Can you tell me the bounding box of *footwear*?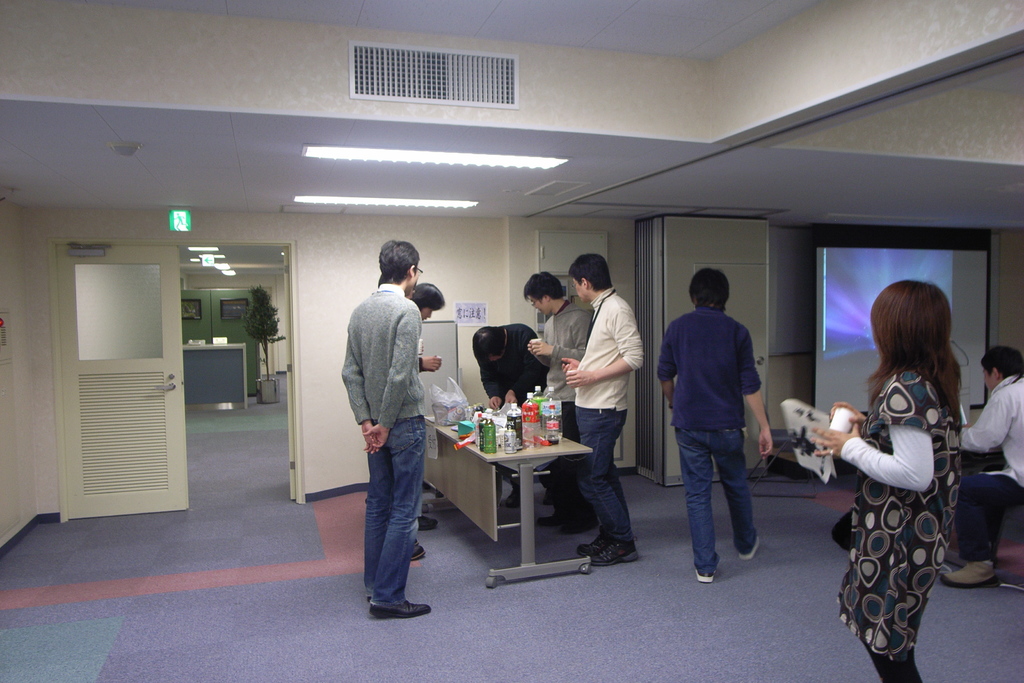
crop(575, 532, 607, 552).
